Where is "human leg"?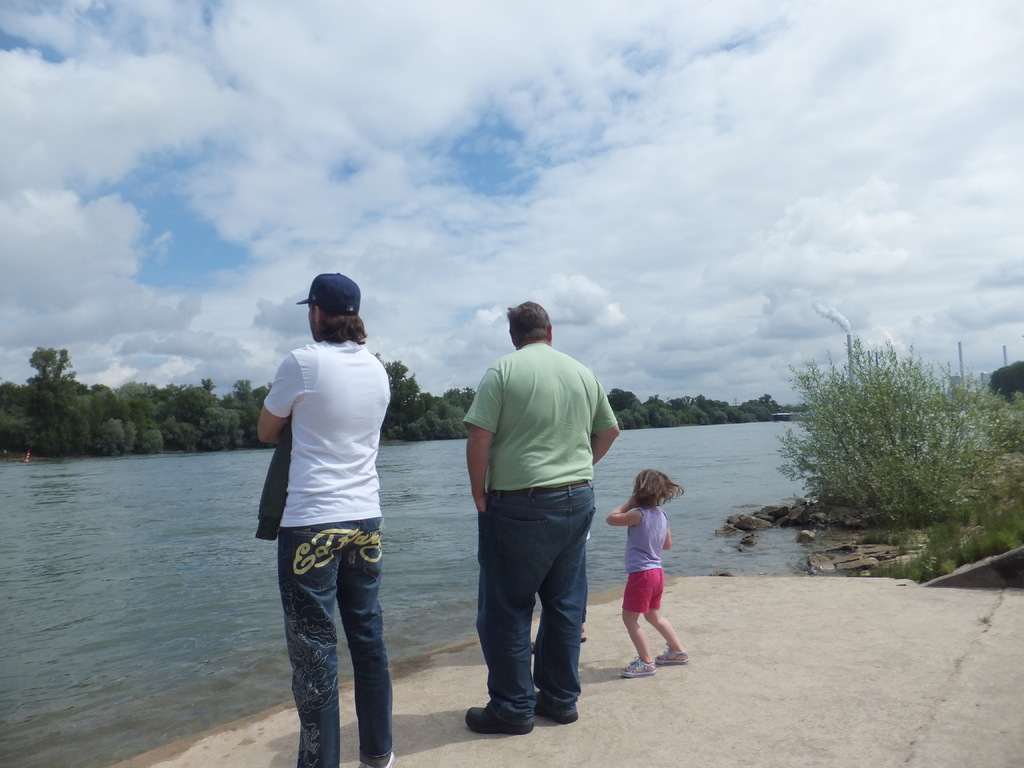
l=345, t=509, r=394, b=765.
